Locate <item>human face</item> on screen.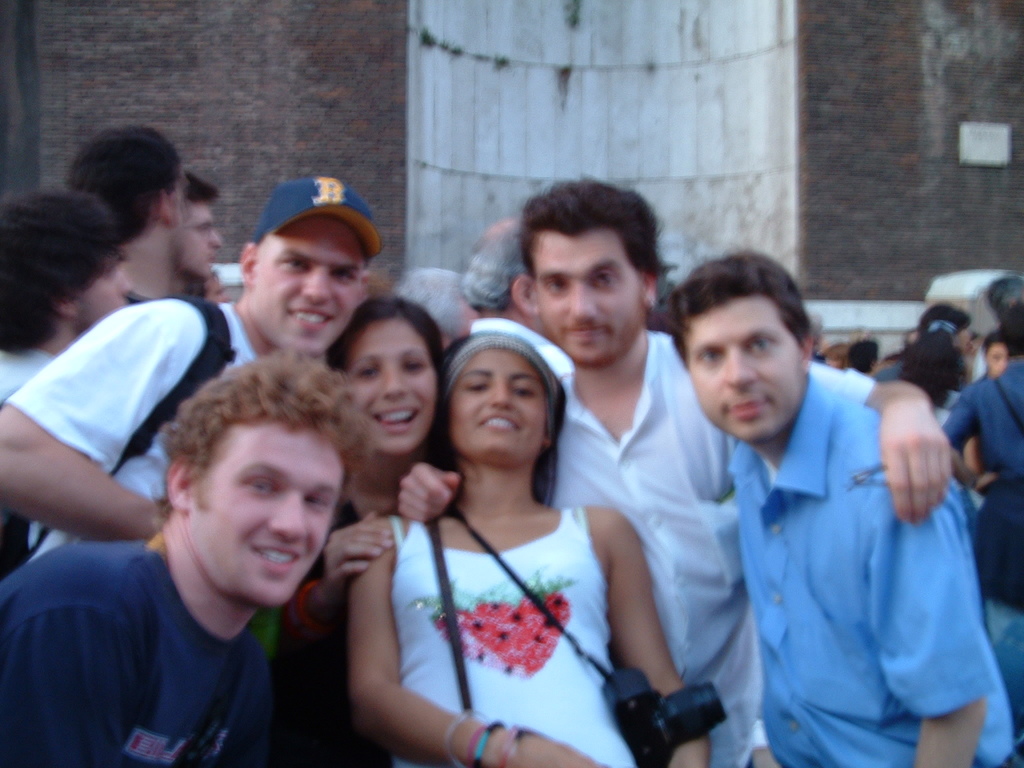
On screen at (x1=686, y1=295, x2=804, y2=444).
